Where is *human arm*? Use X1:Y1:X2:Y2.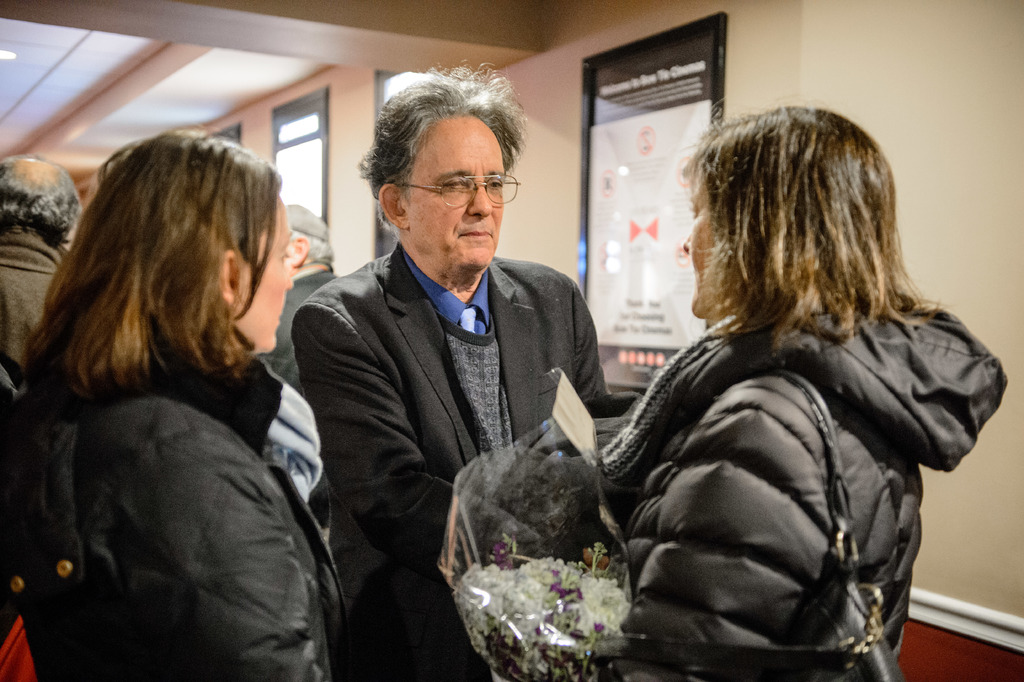
90:409:330:681.
